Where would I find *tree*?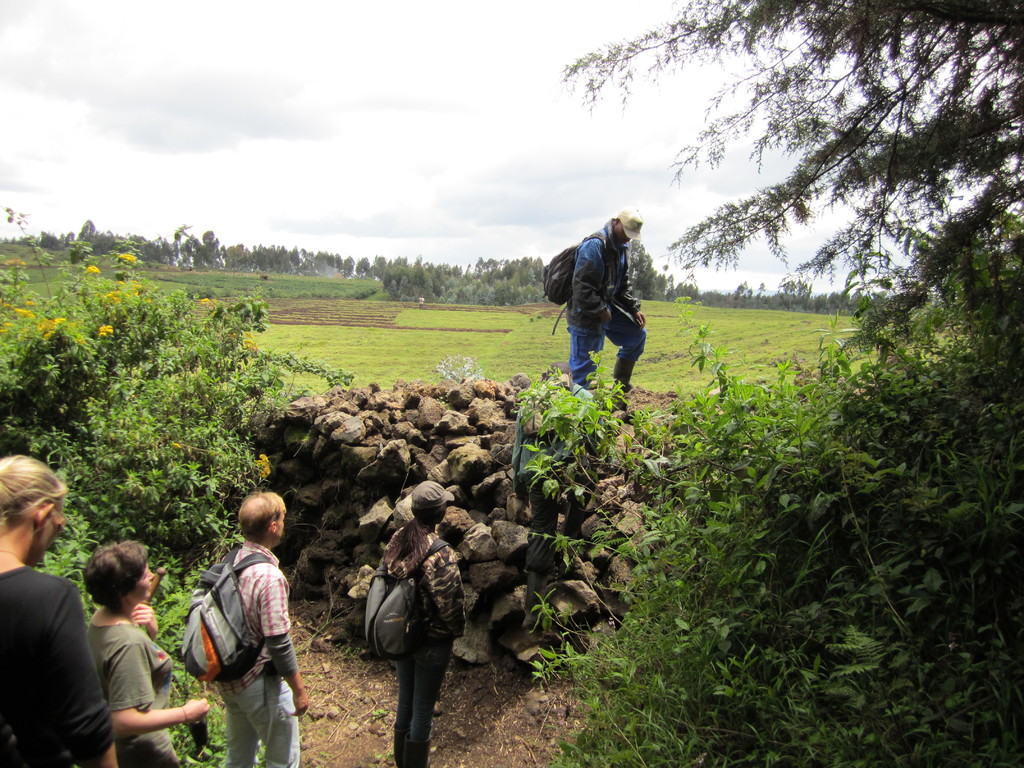
At {"left": 562, "top": 0, "right": 1023, "bottom": 767}.
